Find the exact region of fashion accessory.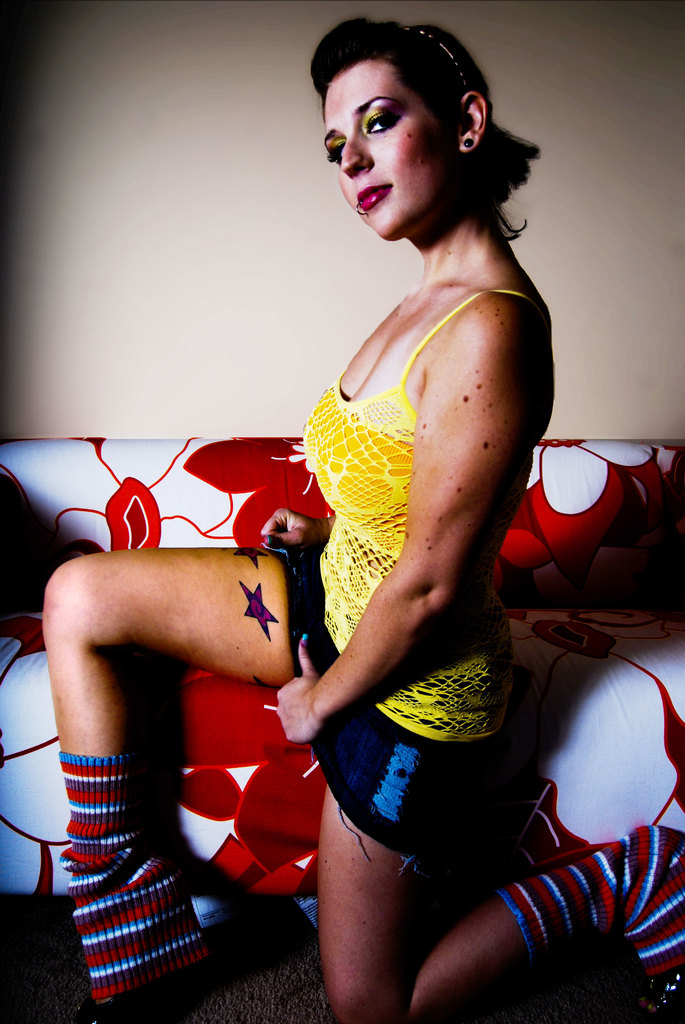
Exact region: 398/24/468/92.
